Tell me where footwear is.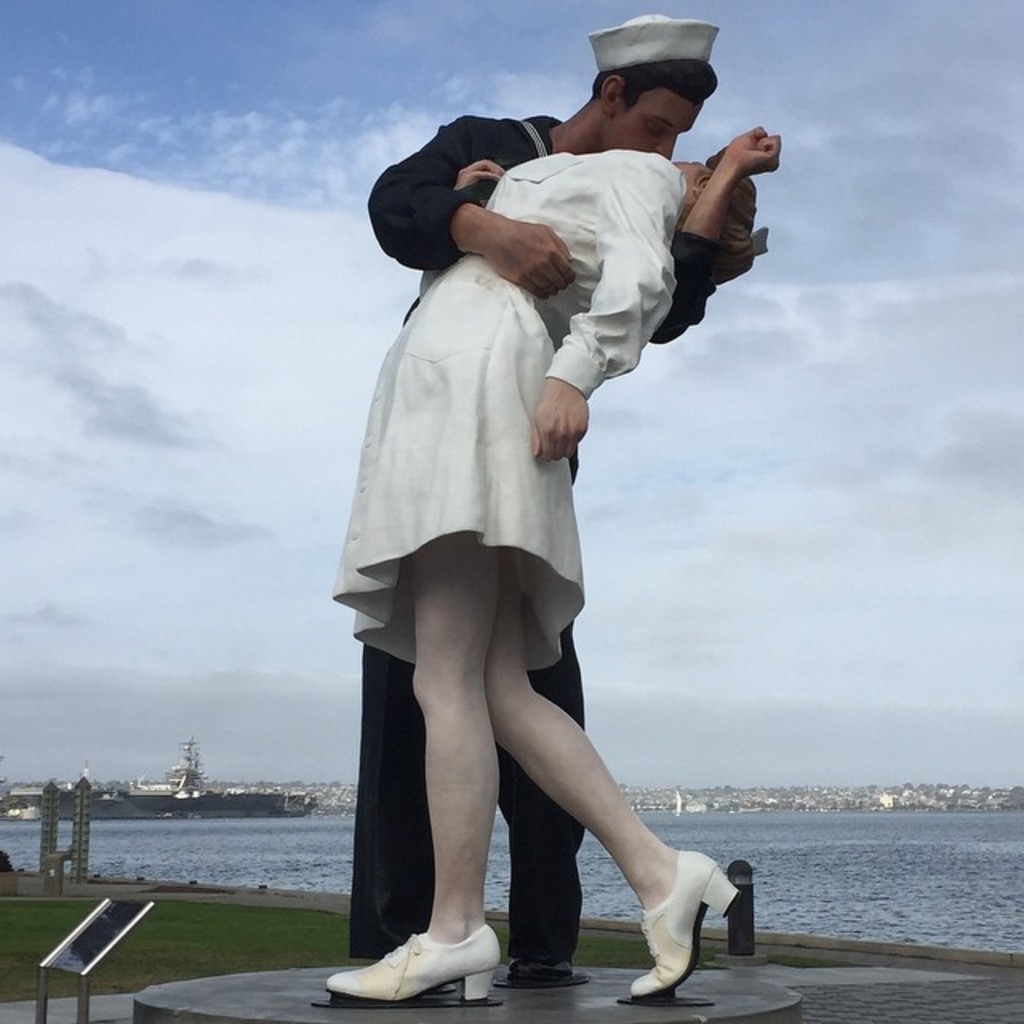
footwear is at (322, 922, 501, 1013).
